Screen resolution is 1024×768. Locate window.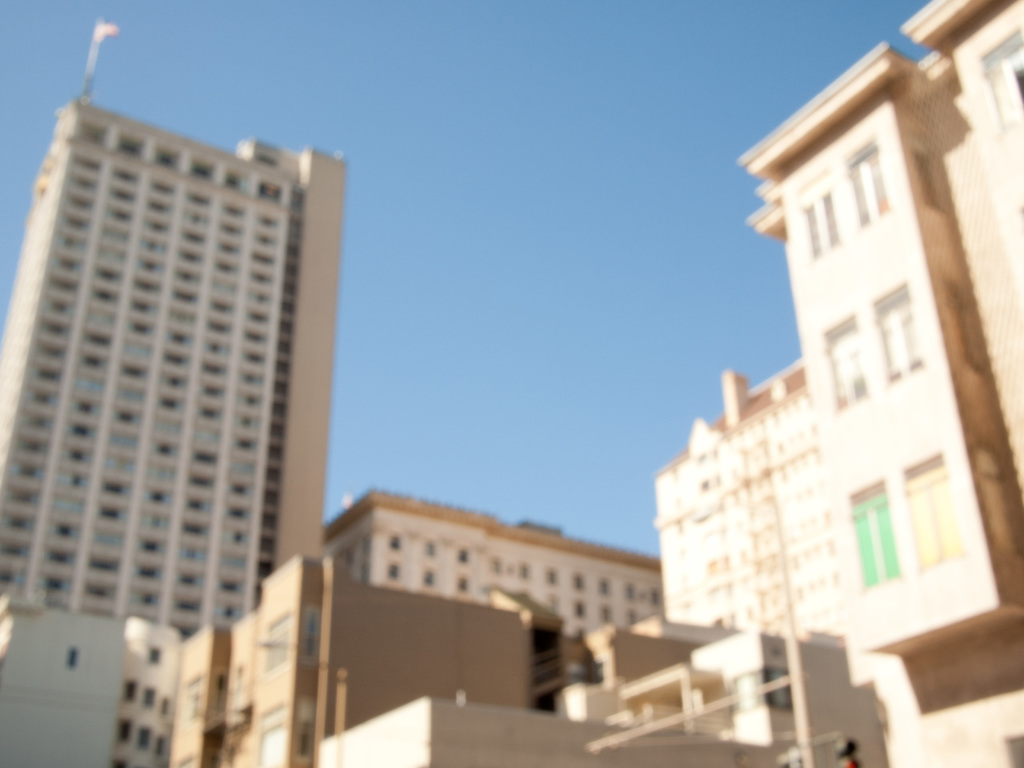
detection(163, 695, 172, 719).
